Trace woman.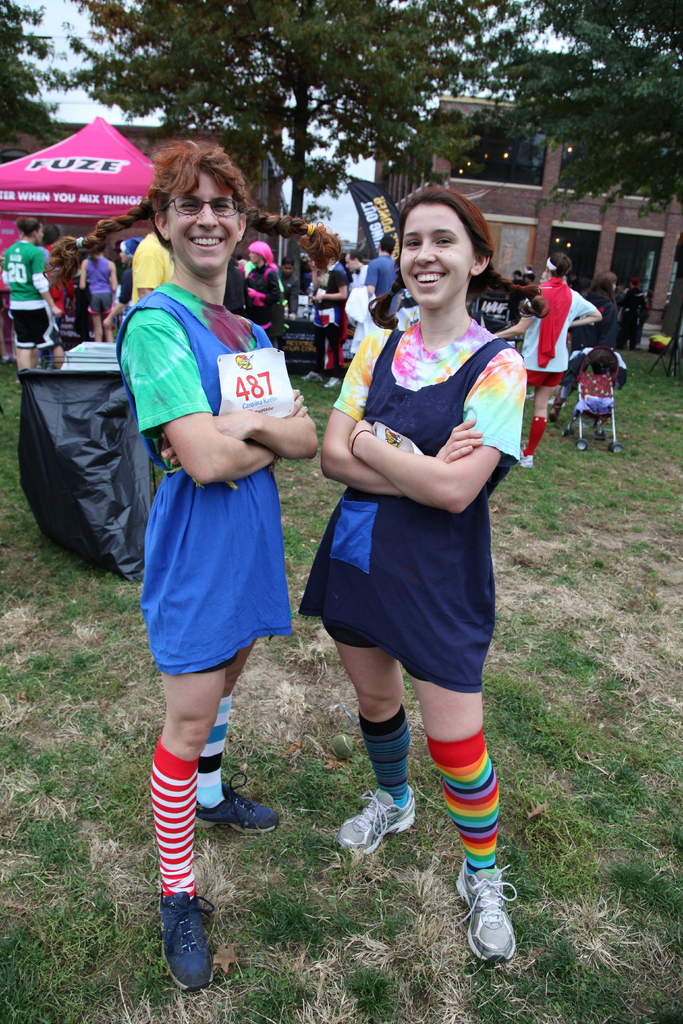
Traced to (x1=0, y1=212, x2=65, y2=374).
